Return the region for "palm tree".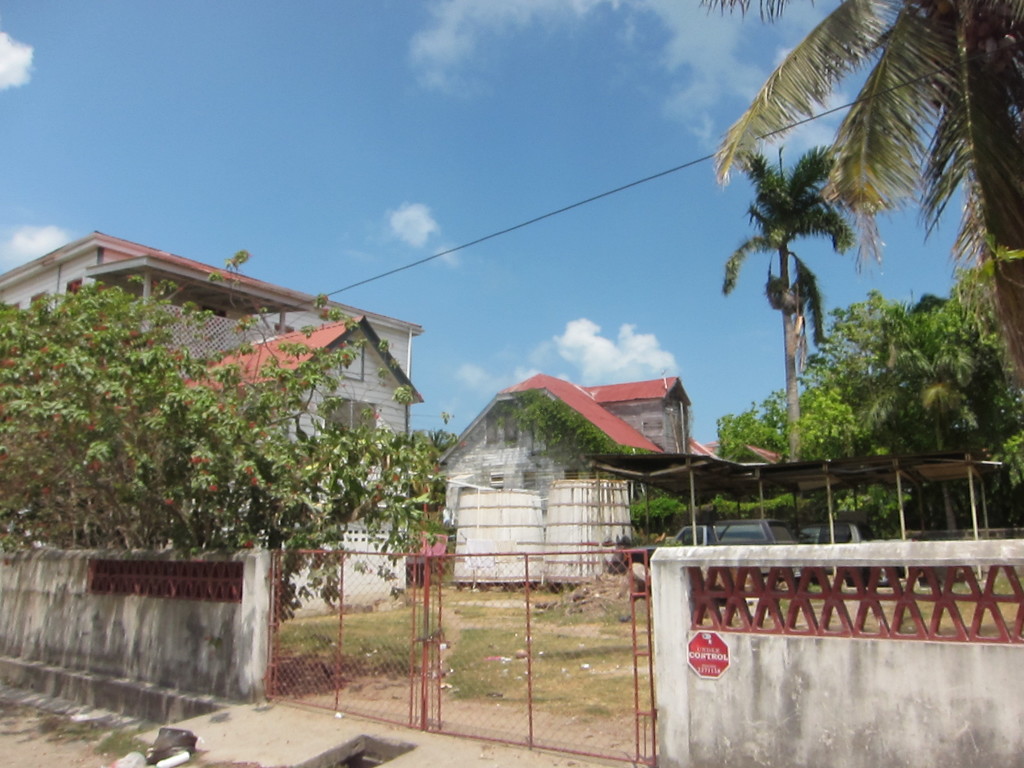
<box>872,314,1000,540</box>.
